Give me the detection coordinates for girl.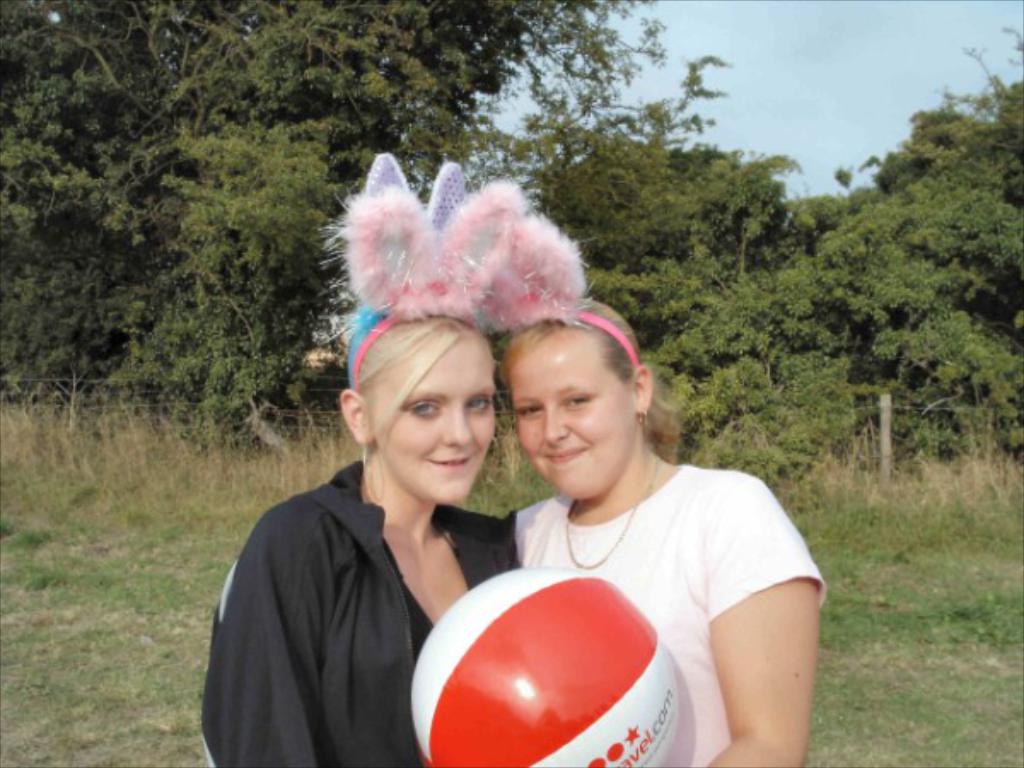
bbox=[200, 152, 510, 766].
